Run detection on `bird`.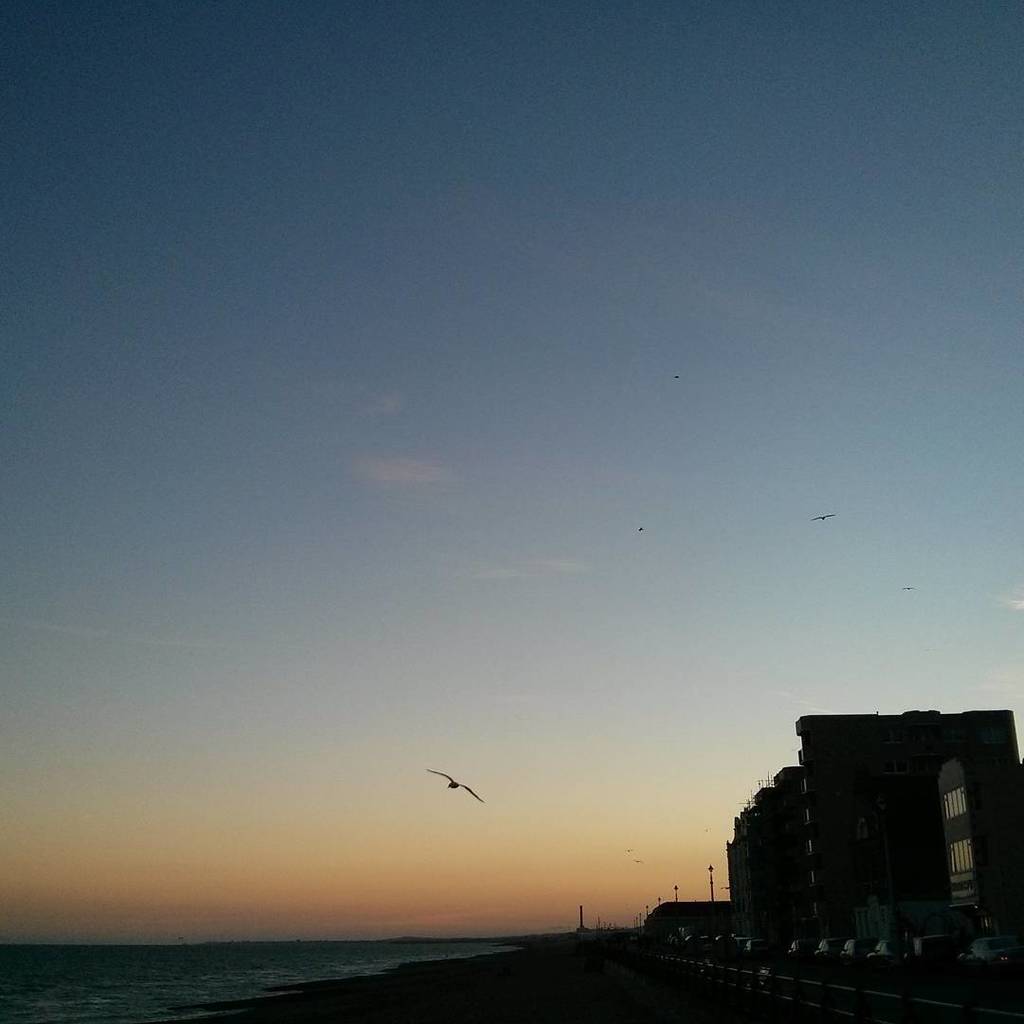
Result: pyautogui.locateOnScreen(625, 858, 656, 867).
